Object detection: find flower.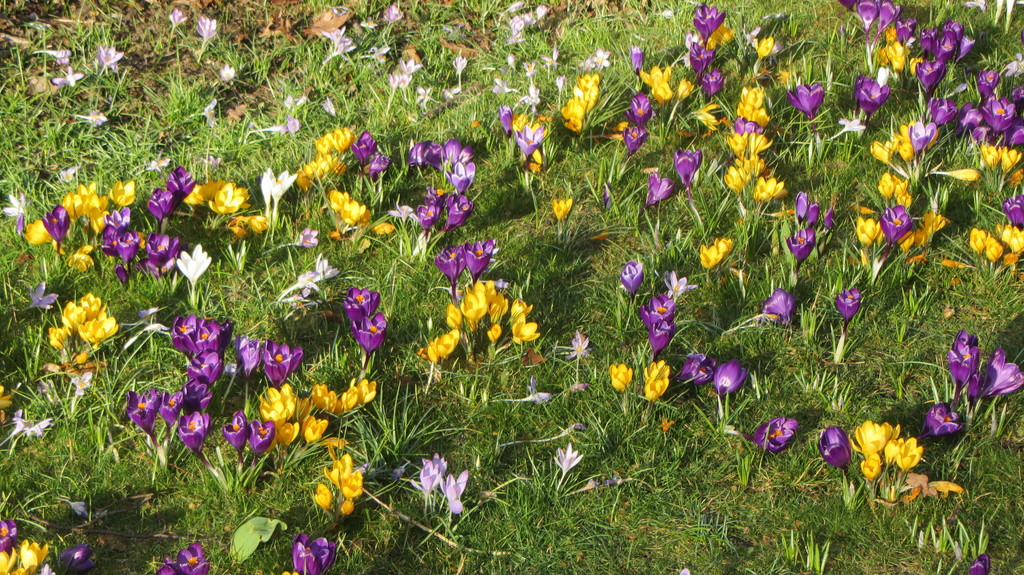
(262,117,303,145).
